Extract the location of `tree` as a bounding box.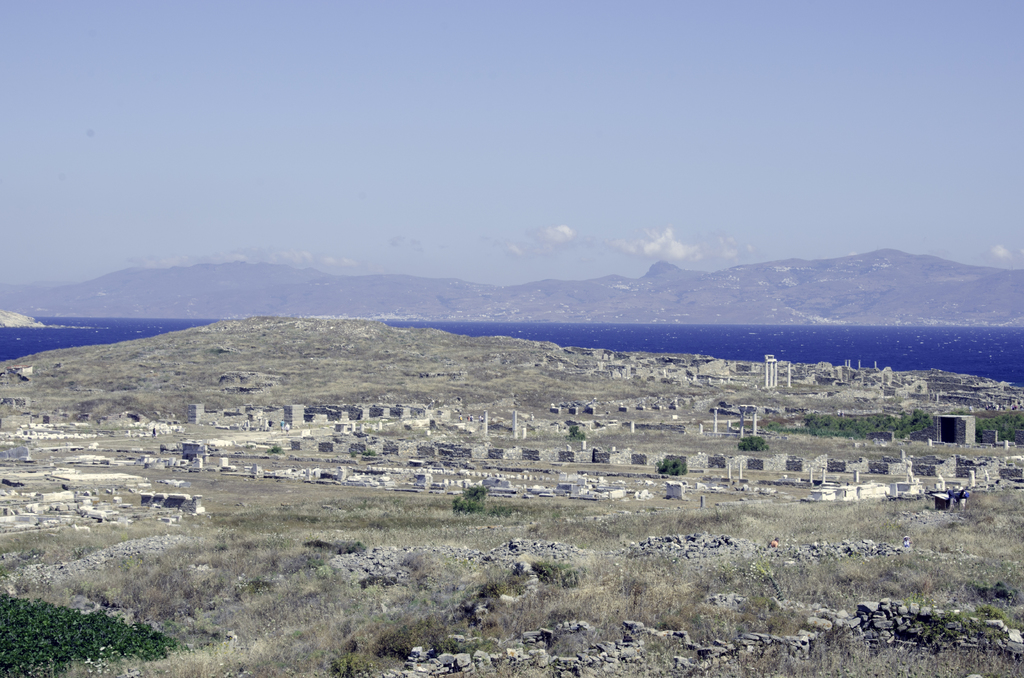
454:476:486:519.
